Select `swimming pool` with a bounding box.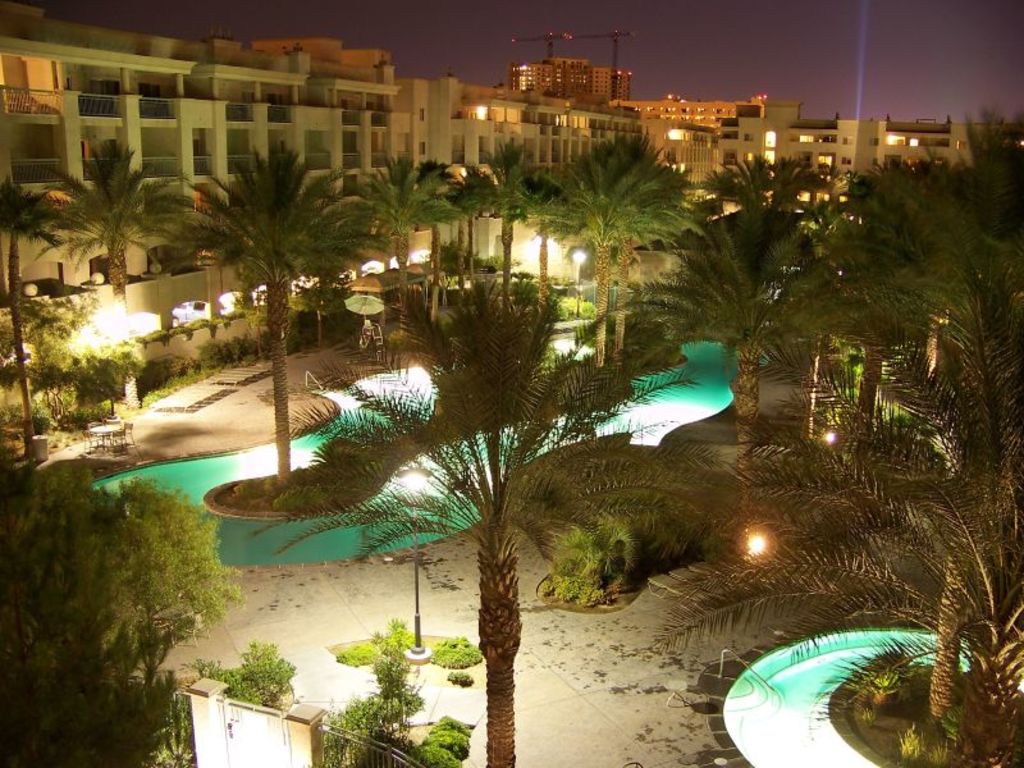
box=[90, 319, 771, 570].
